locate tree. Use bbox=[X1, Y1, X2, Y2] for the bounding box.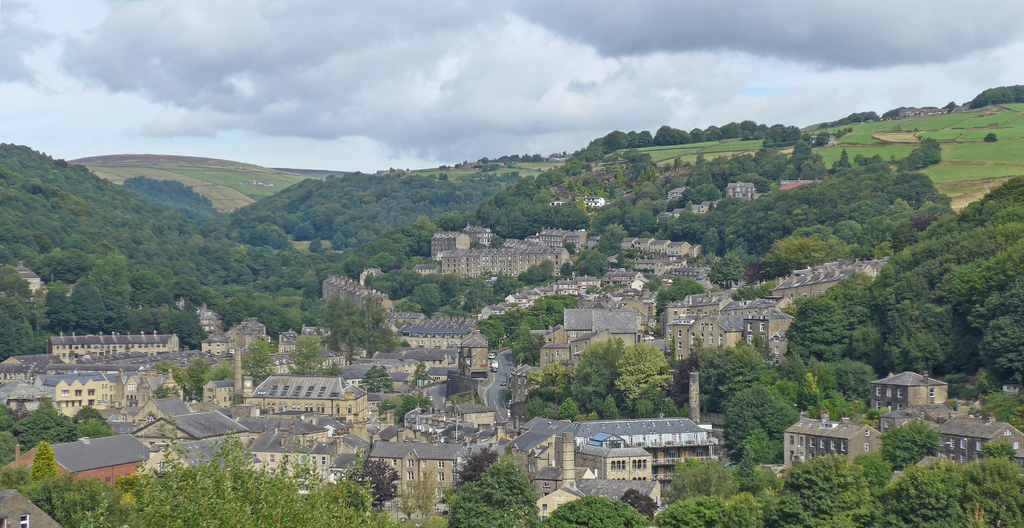
bbox=[342, 448, 403, 503].
